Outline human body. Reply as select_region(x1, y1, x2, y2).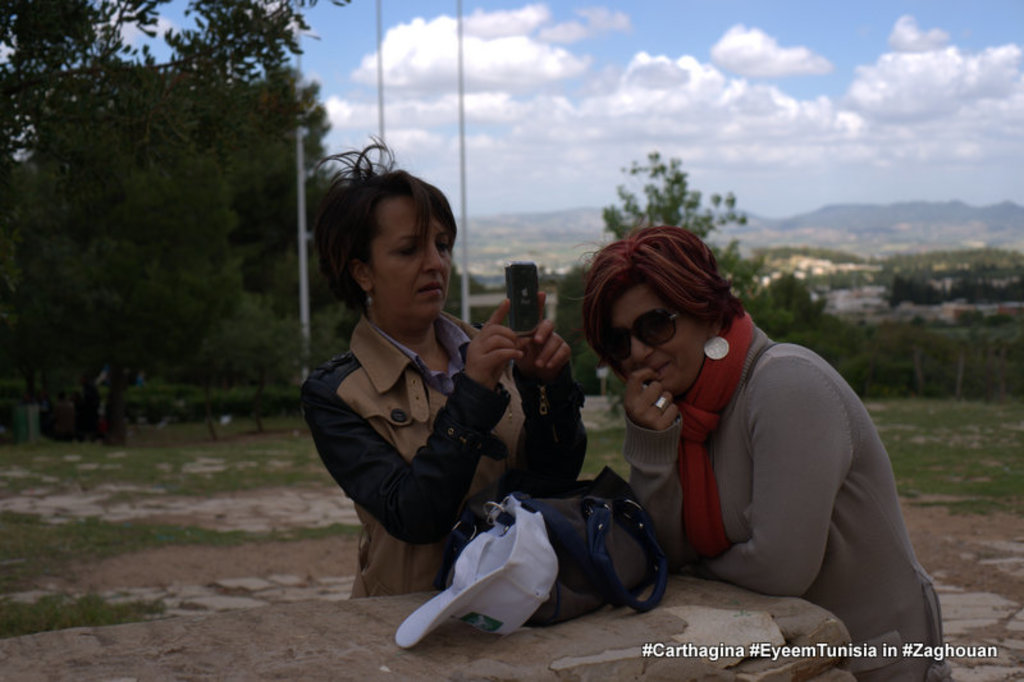
select_region(568, 233, 933, 659).
